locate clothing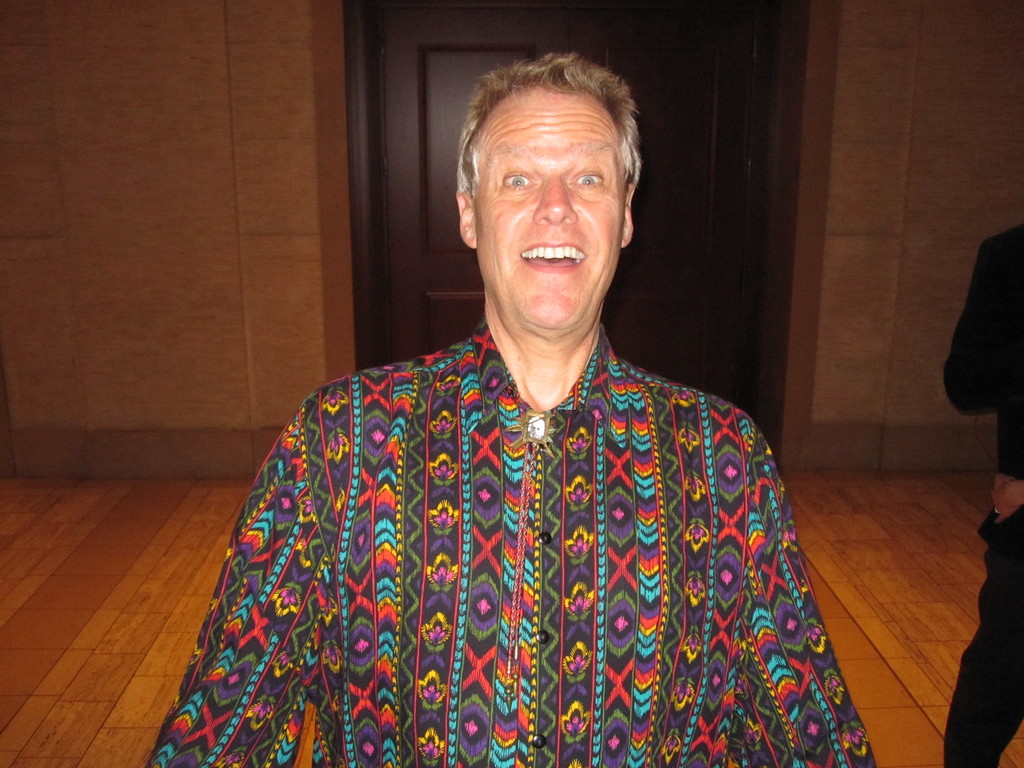
detection(179, 236, 848, 767)
